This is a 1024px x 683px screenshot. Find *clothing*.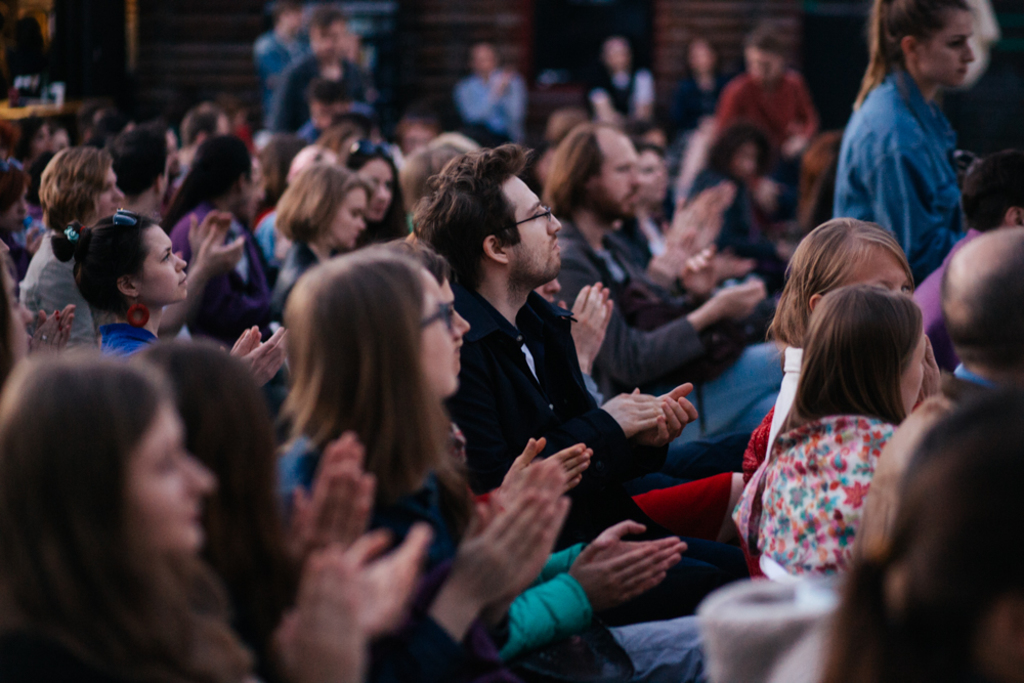
Bounding box: [588, 66, 657, 128].
